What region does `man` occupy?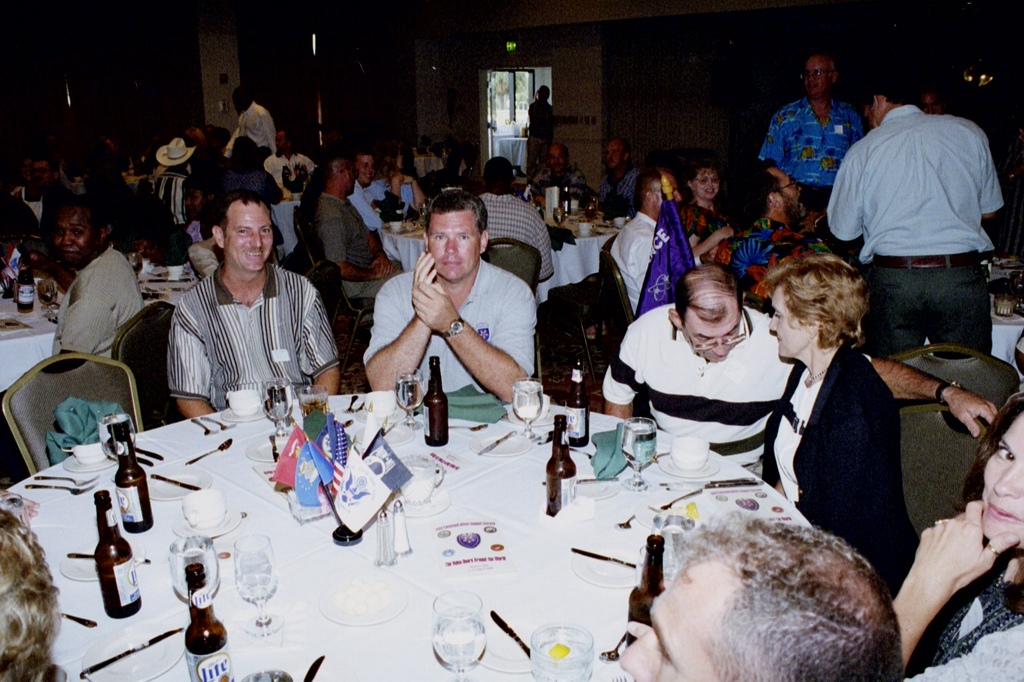
x1=598, y1=132, x2=644, y2=214.
